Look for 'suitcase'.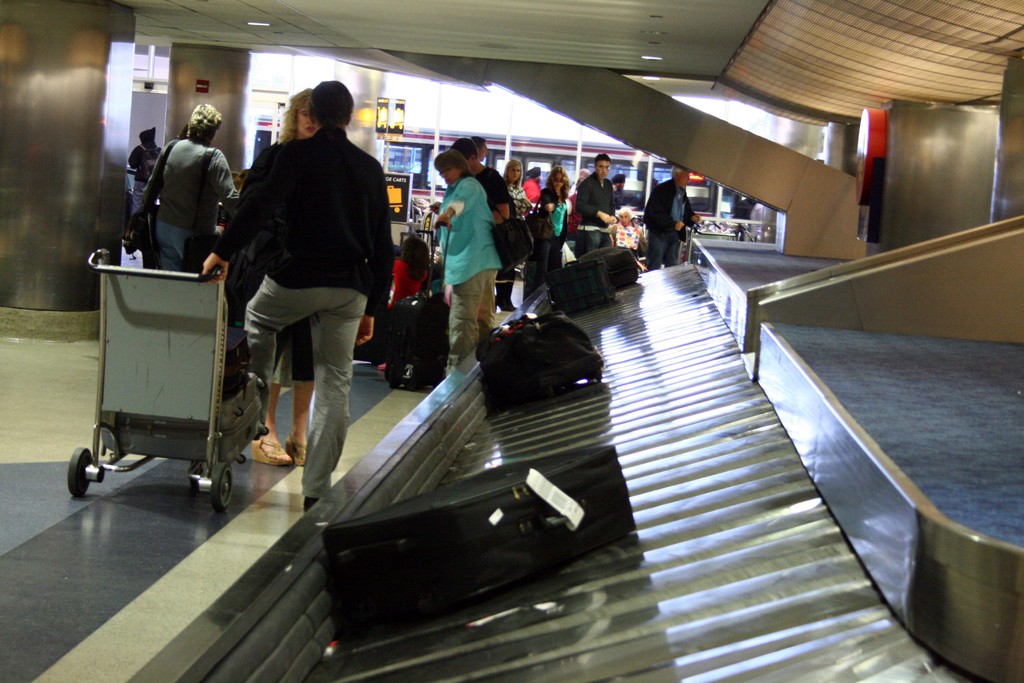
Found: (472, 309, 605, 409).
